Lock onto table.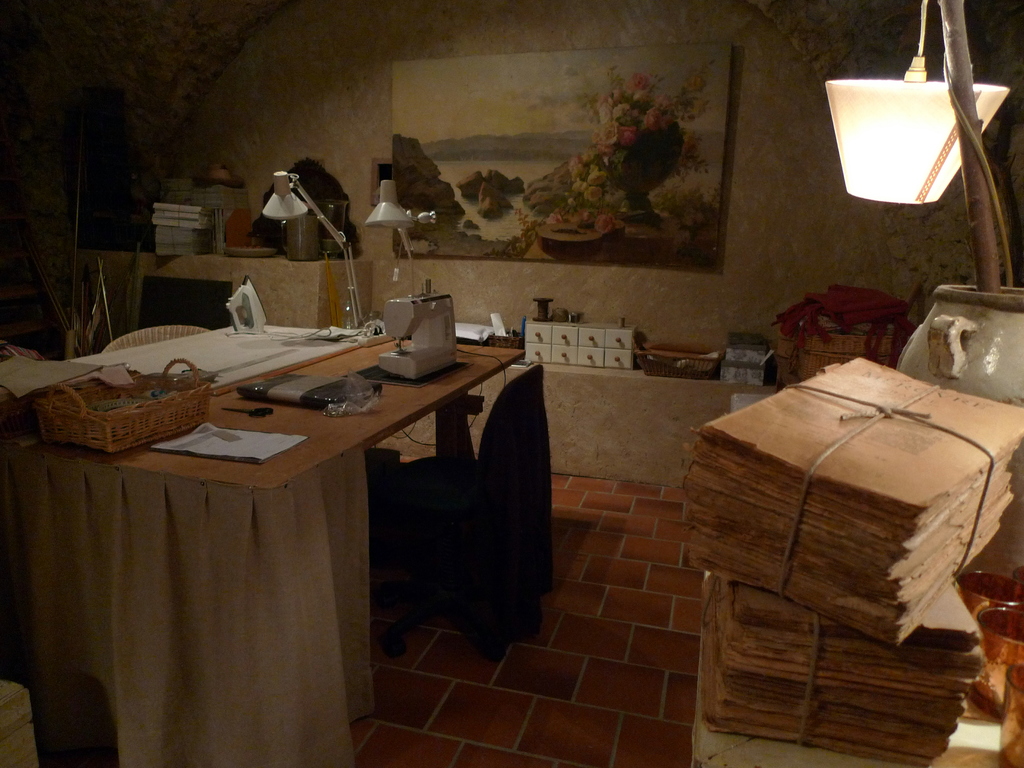
Locked: pyautogui.locateOnScreen(29, 331, 518, 760).
